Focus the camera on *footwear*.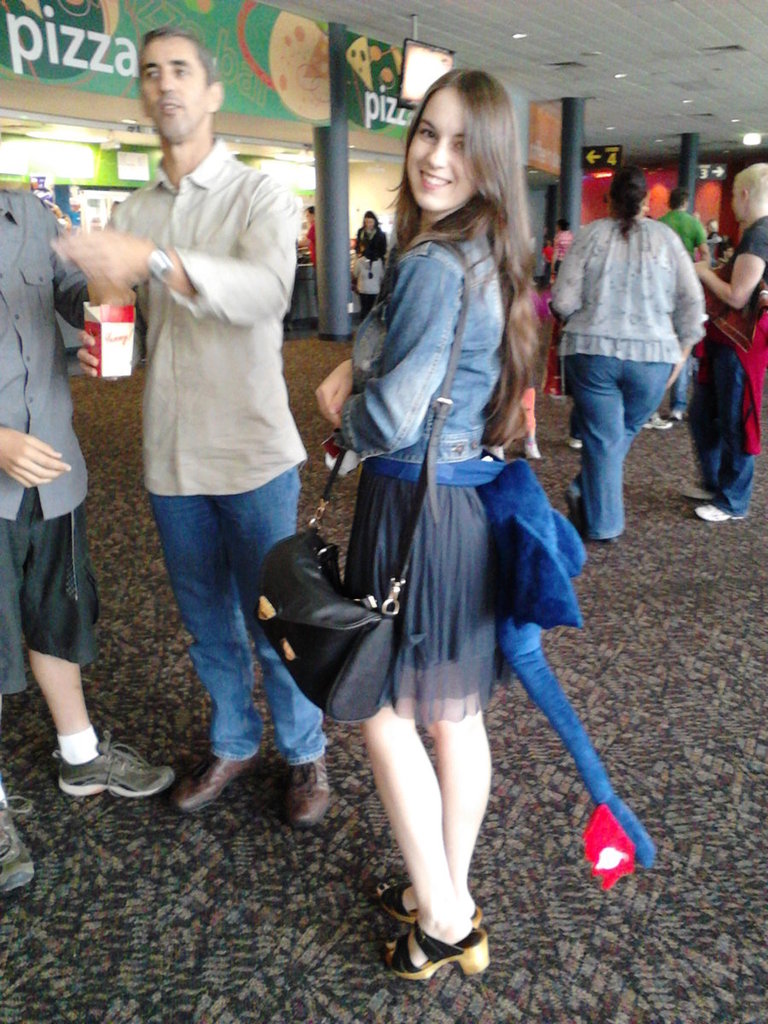
Focus region: pyautogui.locateOnScreen(0, 798, 40, 900).
